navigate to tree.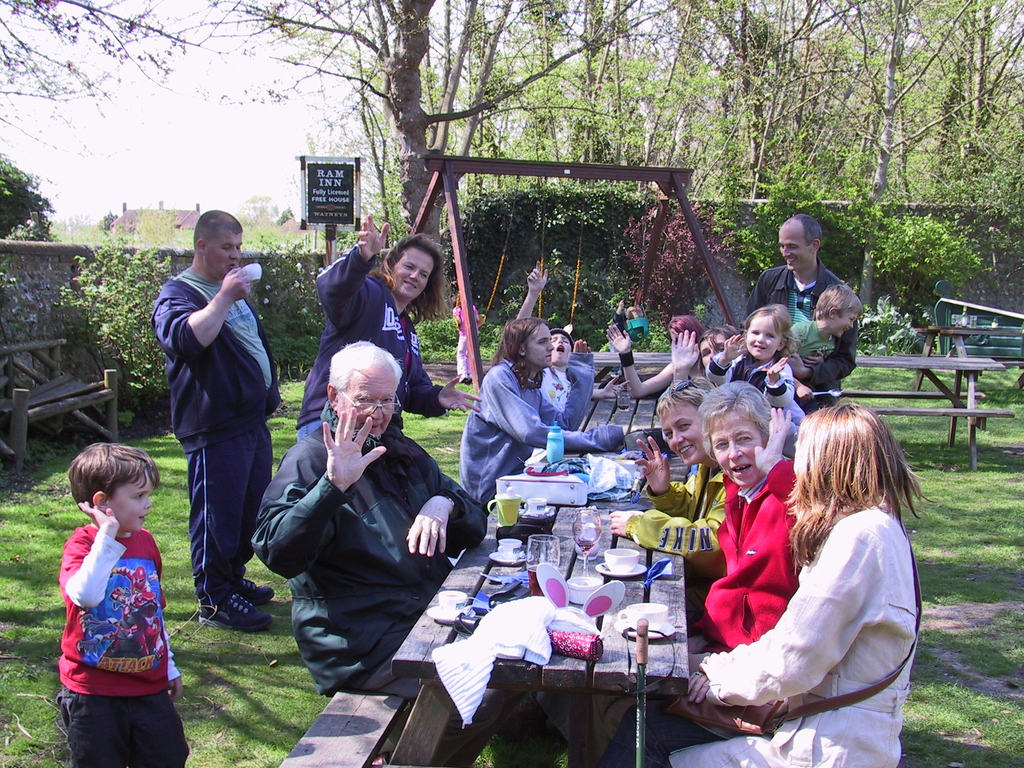
Navigation target: locate(0, 0, 184, 159).
